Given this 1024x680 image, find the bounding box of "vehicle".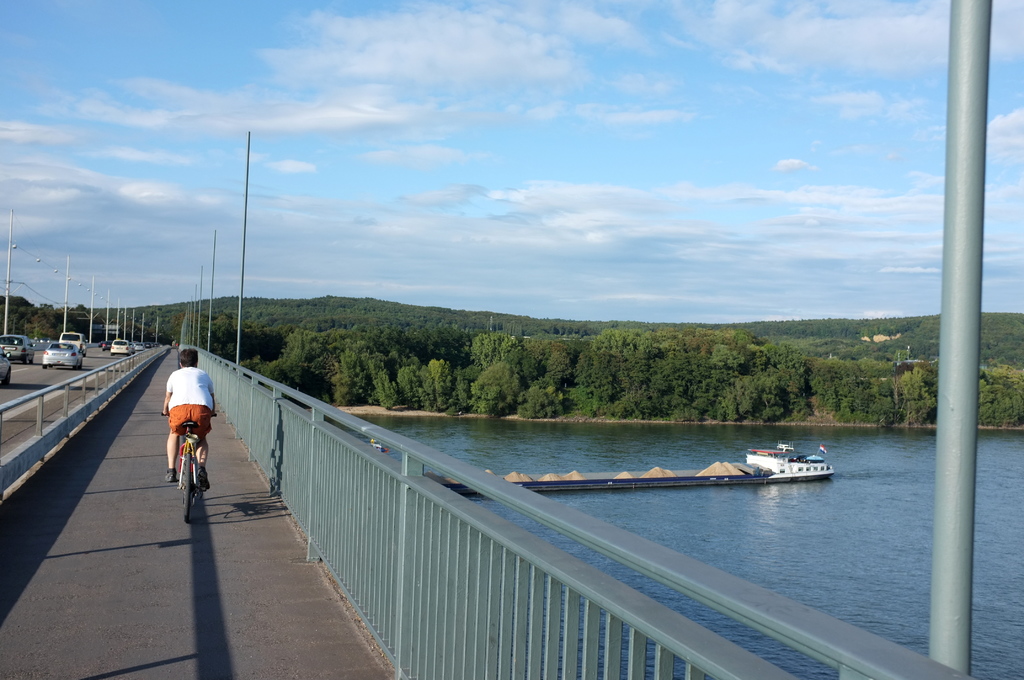
[x1=42, y1=340, x2=83, y2=371].
